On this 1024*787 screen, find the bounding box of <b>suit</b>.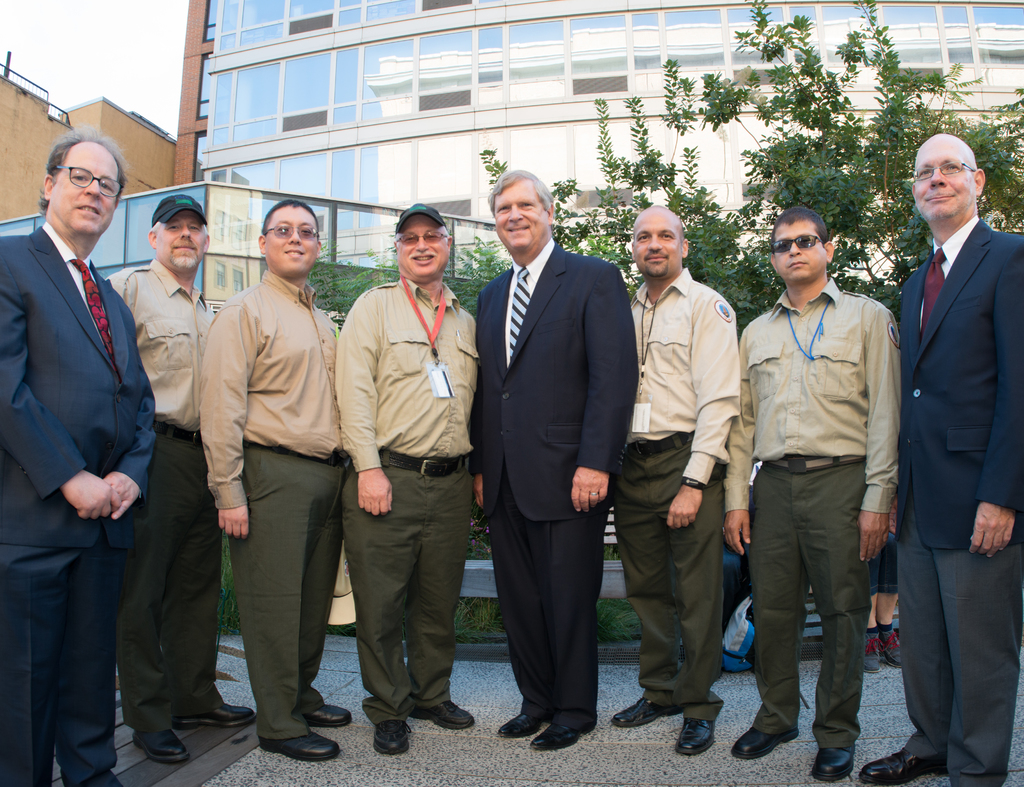
Bounding box: [0, 220, 157, 786].
